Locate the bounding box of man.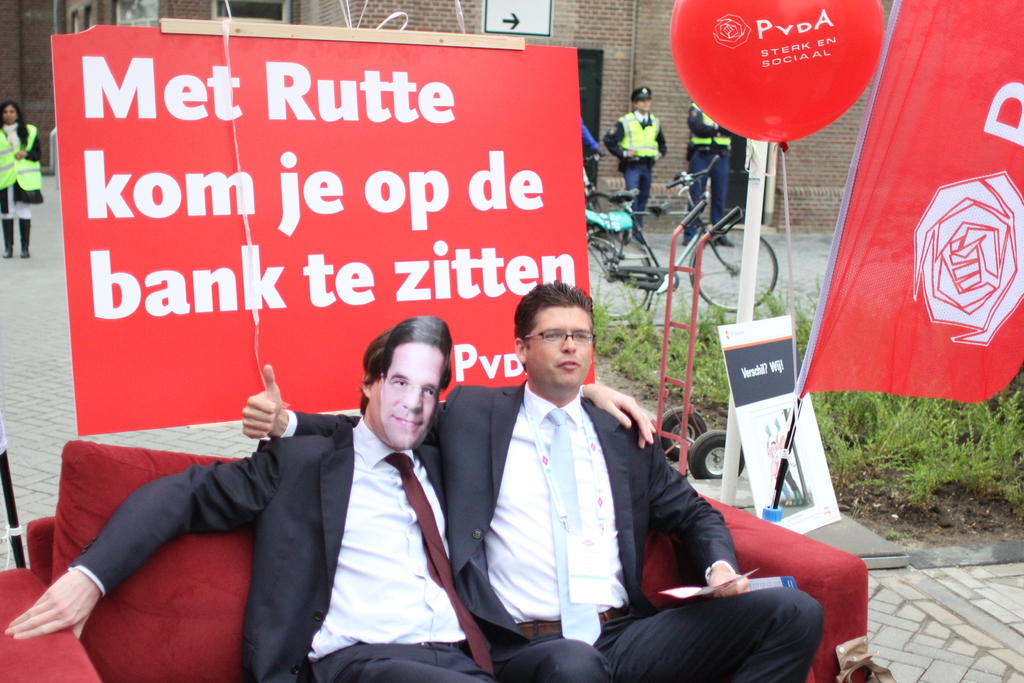
Bounding box: box(237, 271, 826, 682).
